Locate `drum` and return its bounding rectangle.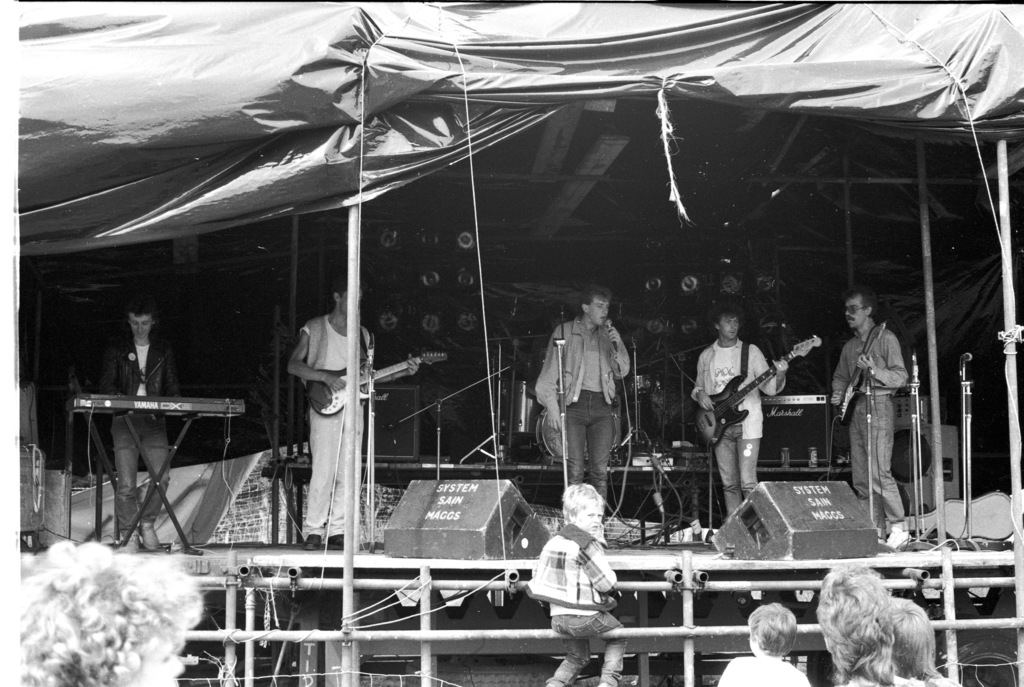
l=535, t=410, r=618, b=459.
